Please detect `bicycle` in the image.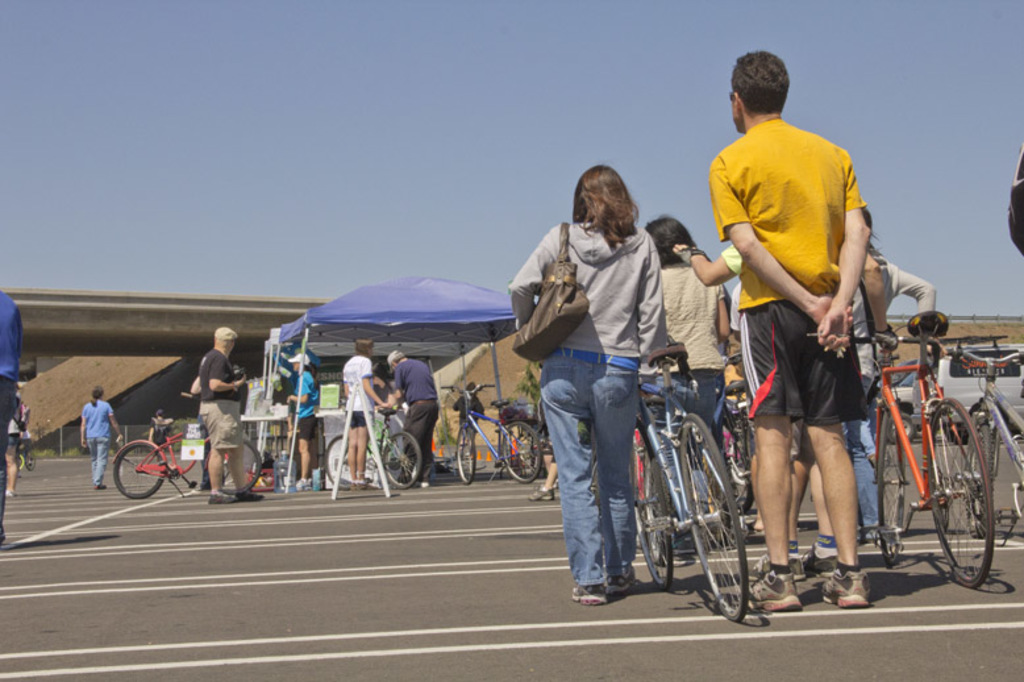
[x1=925, y1=344, x2=1023, y2=542].
